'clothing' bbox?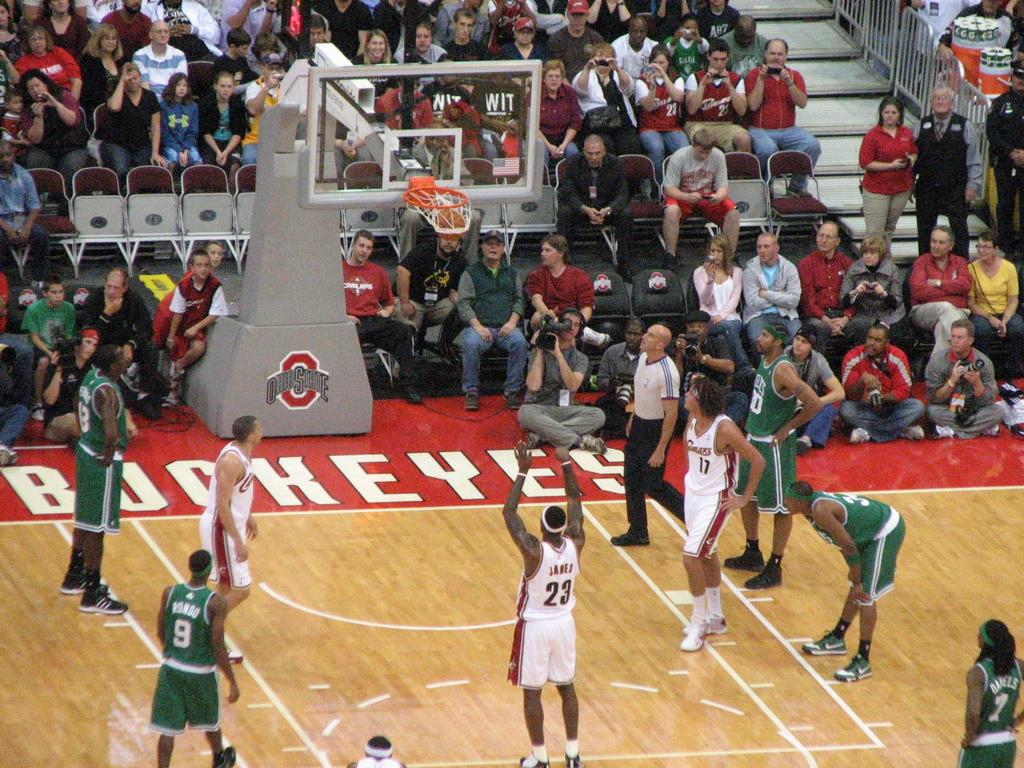
[629, 351, 689, 538]
